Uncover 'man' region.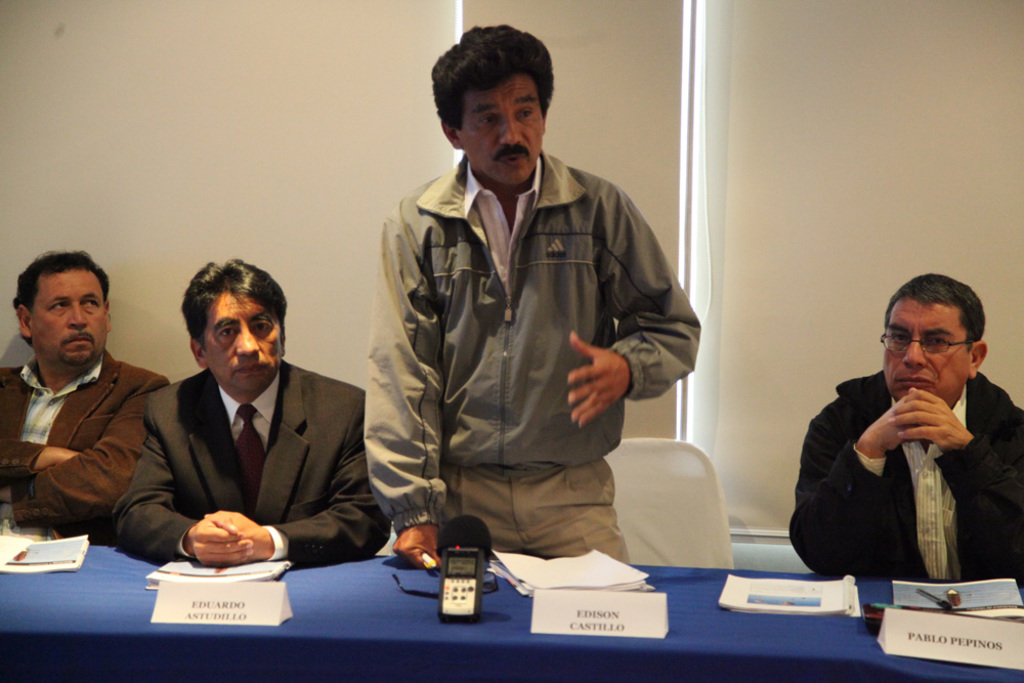
Uncovered: box(105, 254, 393, 564).
